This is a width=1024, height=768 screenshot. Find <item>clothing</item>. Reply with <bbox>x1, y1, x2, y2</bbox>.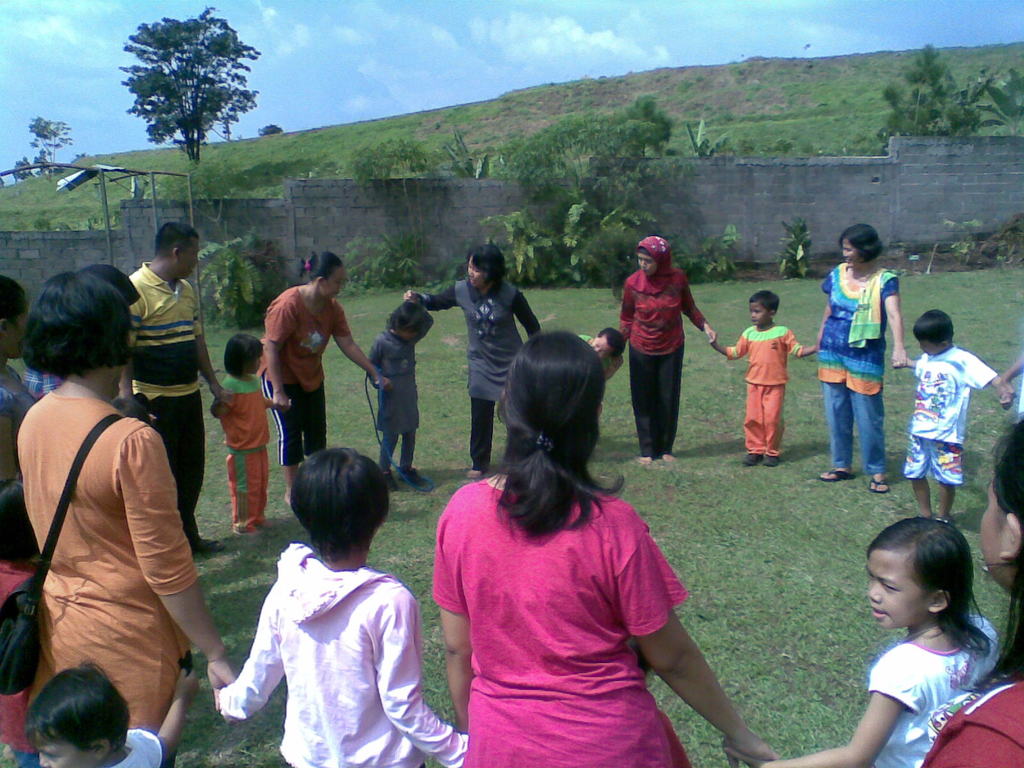
<bbox>22, 394, 199, 767</bbox>.
